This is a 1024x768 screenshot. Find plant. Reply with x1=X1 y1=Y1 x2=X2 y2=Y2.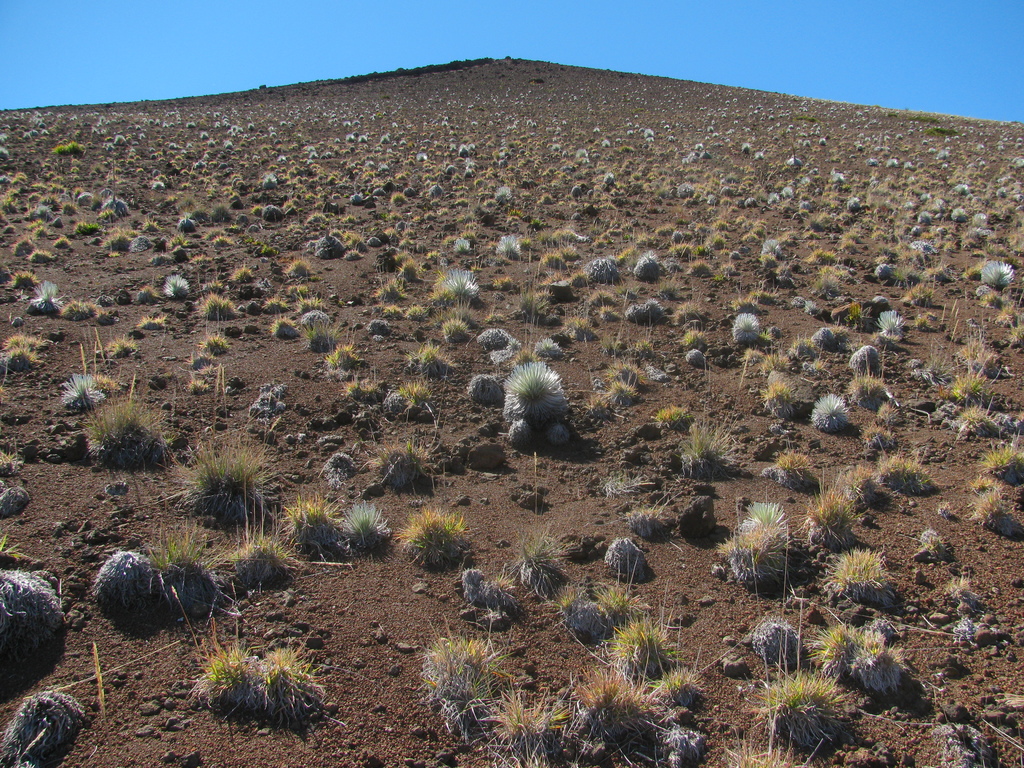
x1=968 y1=488 x2=1012 y2=534.
